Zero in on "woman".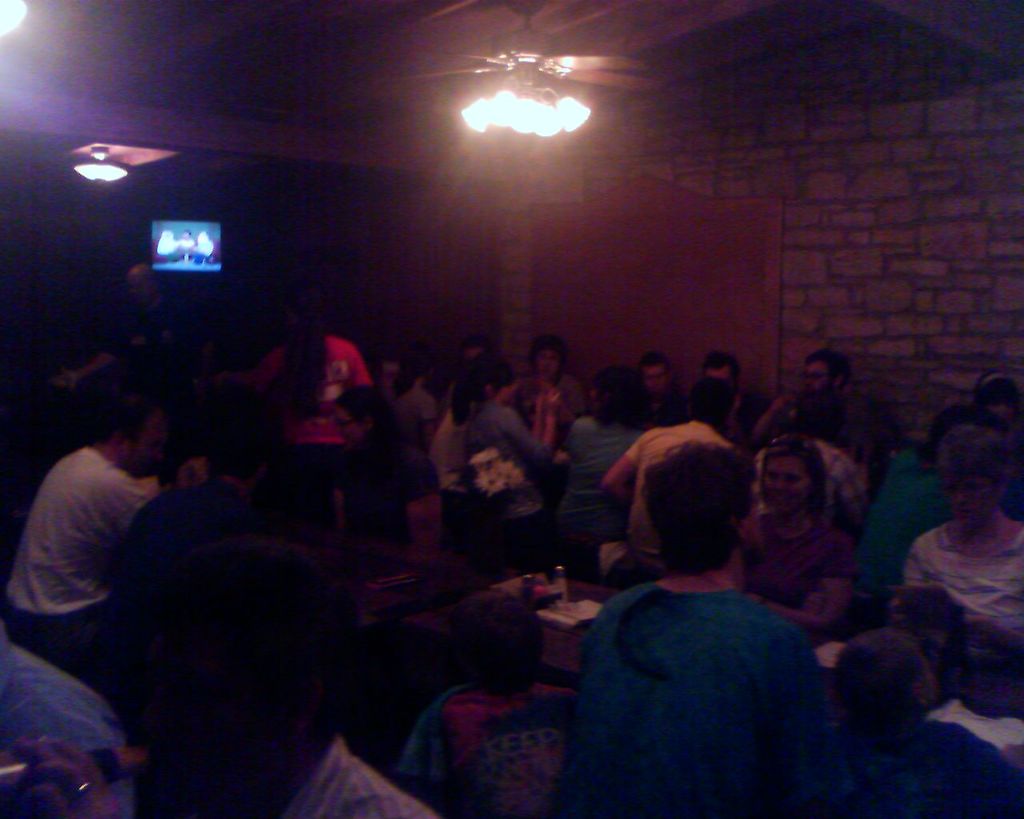
Zeroed in: rect(554, 443, 839, 818).
